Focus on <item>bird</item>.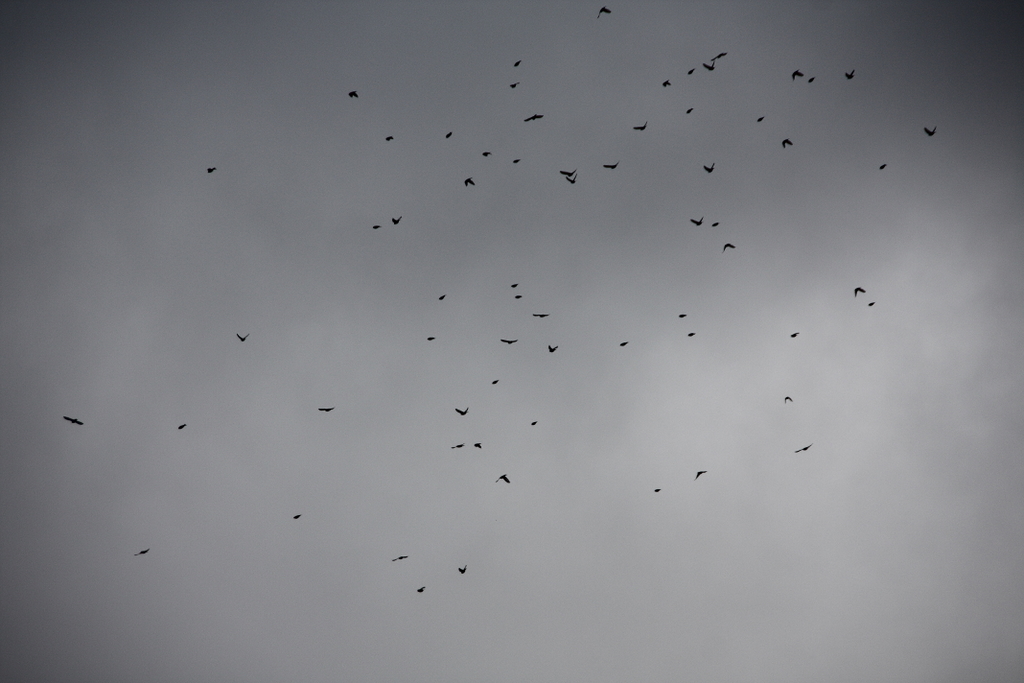
Focused at bbox=(928, 127, 936, 138).
